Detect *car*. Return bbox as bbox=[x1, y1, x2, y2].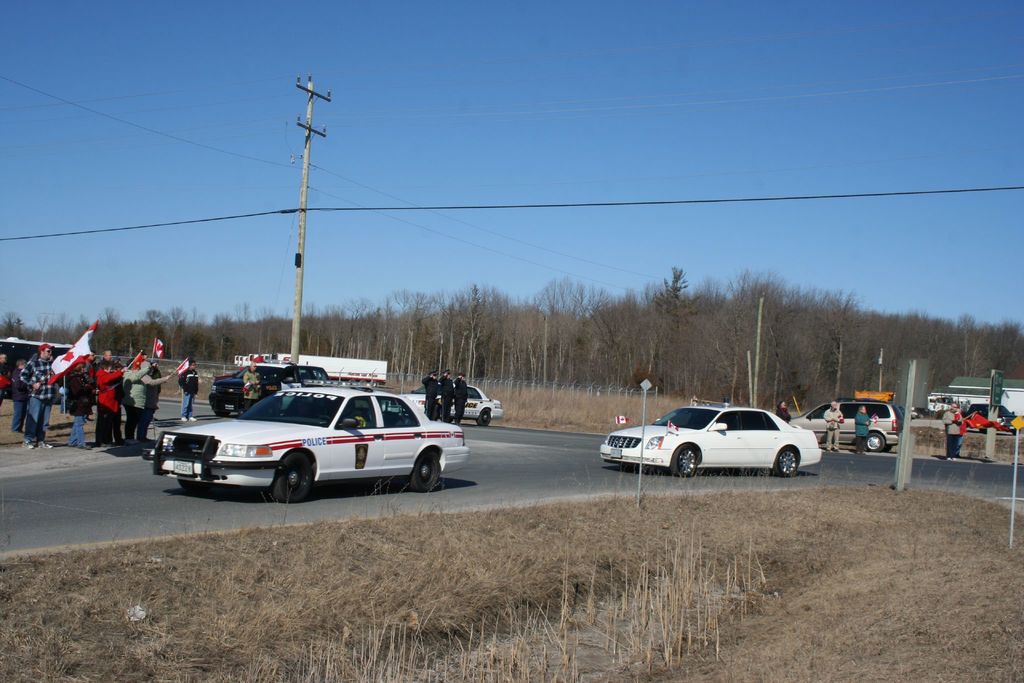
bbox=[141, 383, 472, 504].
